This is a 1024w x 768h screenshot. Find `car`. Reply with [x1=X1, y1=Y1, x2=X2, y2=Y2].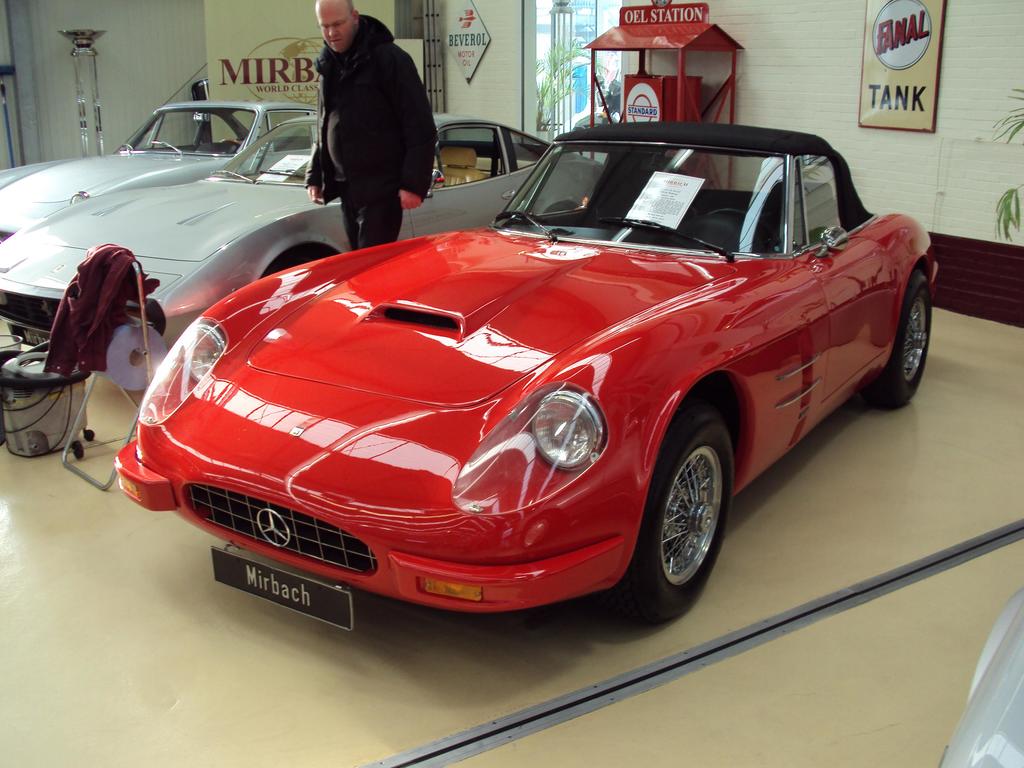
[x1=88, y1=126, x2=947, y2=622].
